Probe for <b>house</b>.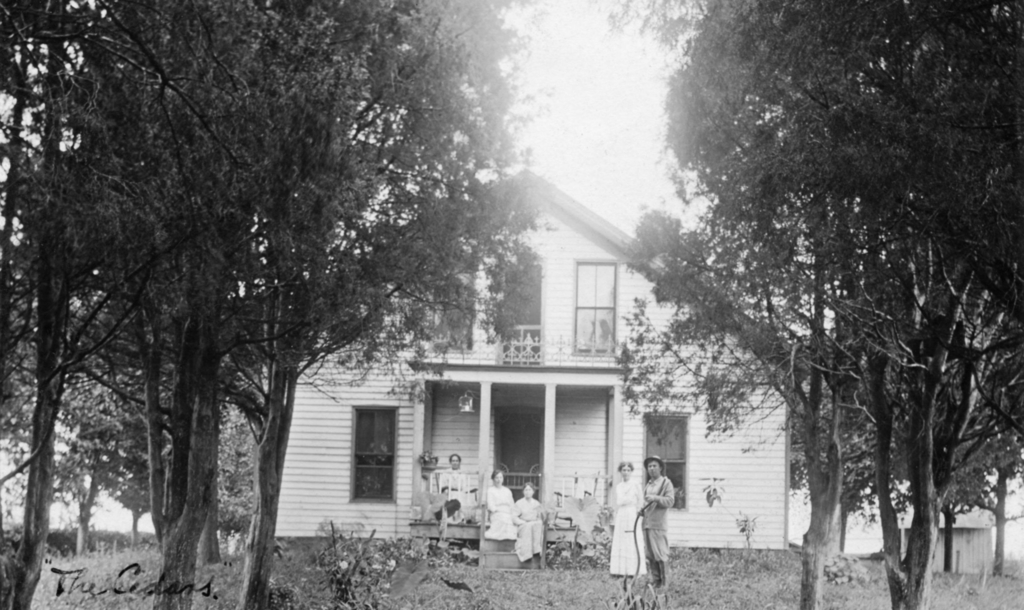
Probe result: {"x1": 899, "y1": 503, "x2": 993, "y2": 572}.
